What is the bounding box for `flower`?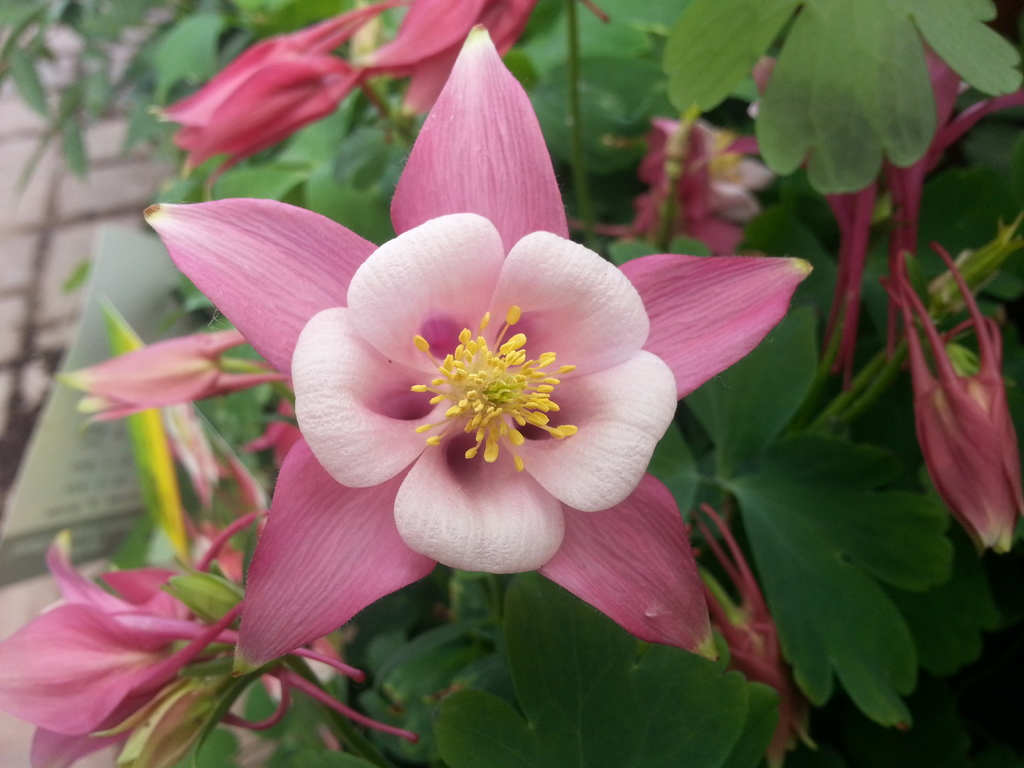
{"left": 250, "top": 152, "right": 703, "bottom": 655}.
